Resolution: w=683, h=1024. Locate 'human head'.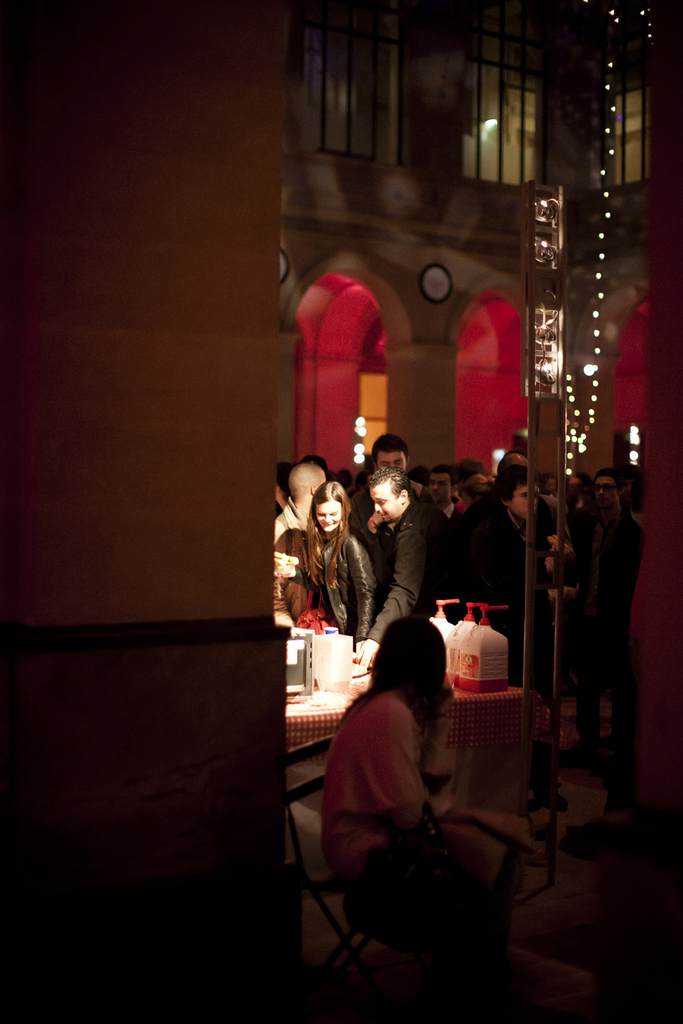
bbox=[498, 469, 539, 522].
